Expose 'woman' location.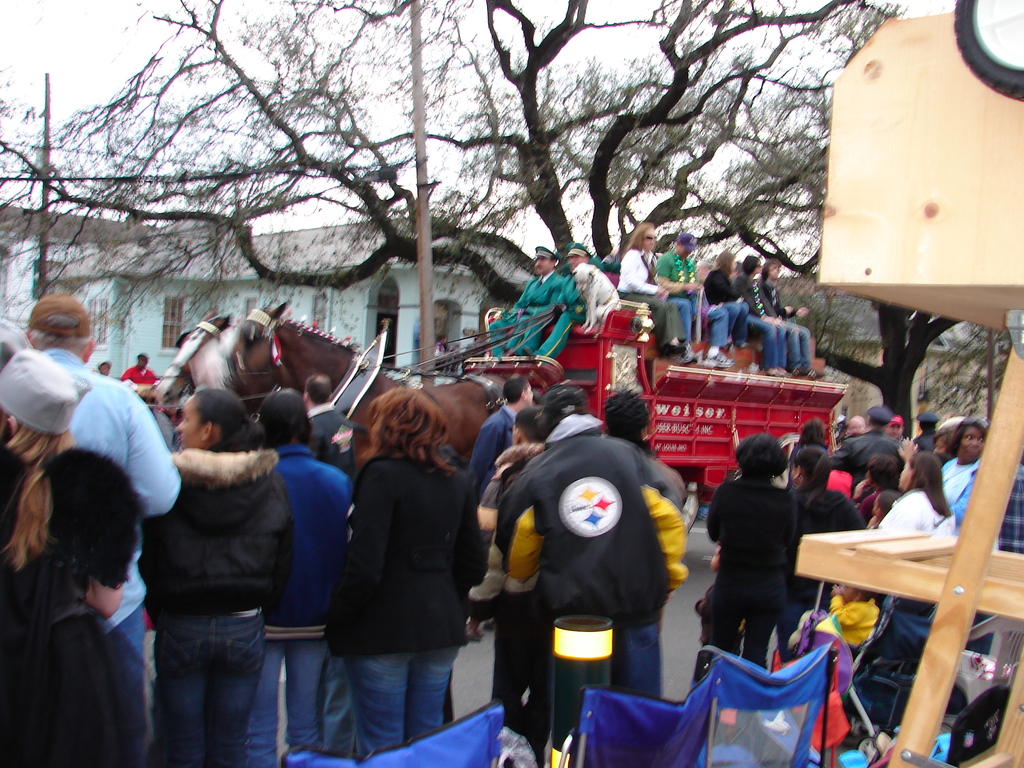
Exposed at pyautogui.locateOnScreen(868, 447, 964, 618).
